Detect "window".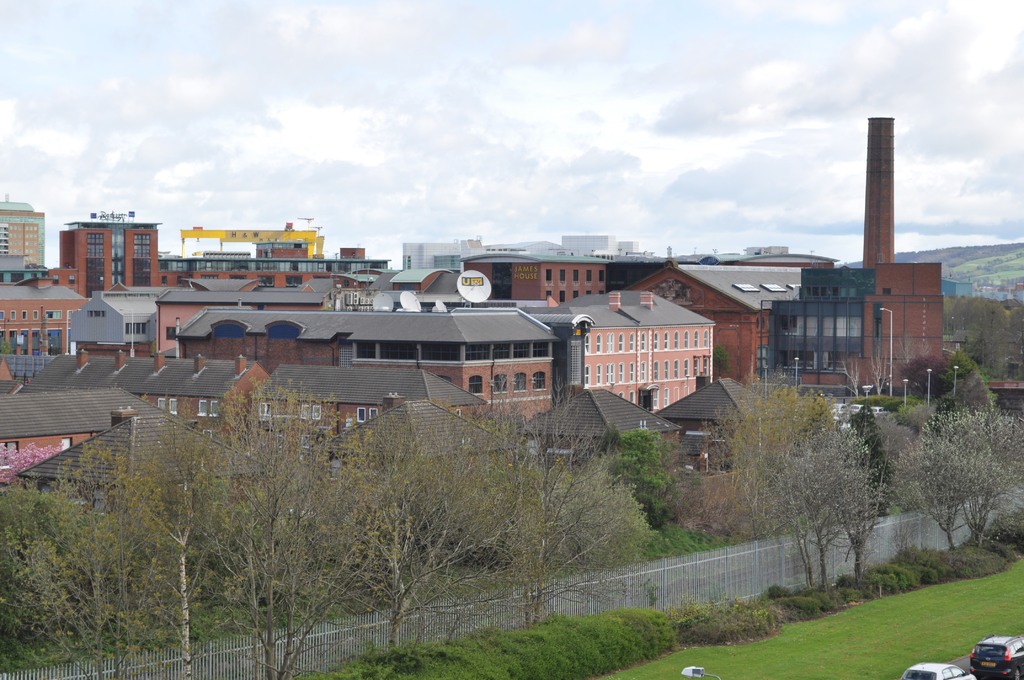
Detected at rect(600, 267, 606, 284).
